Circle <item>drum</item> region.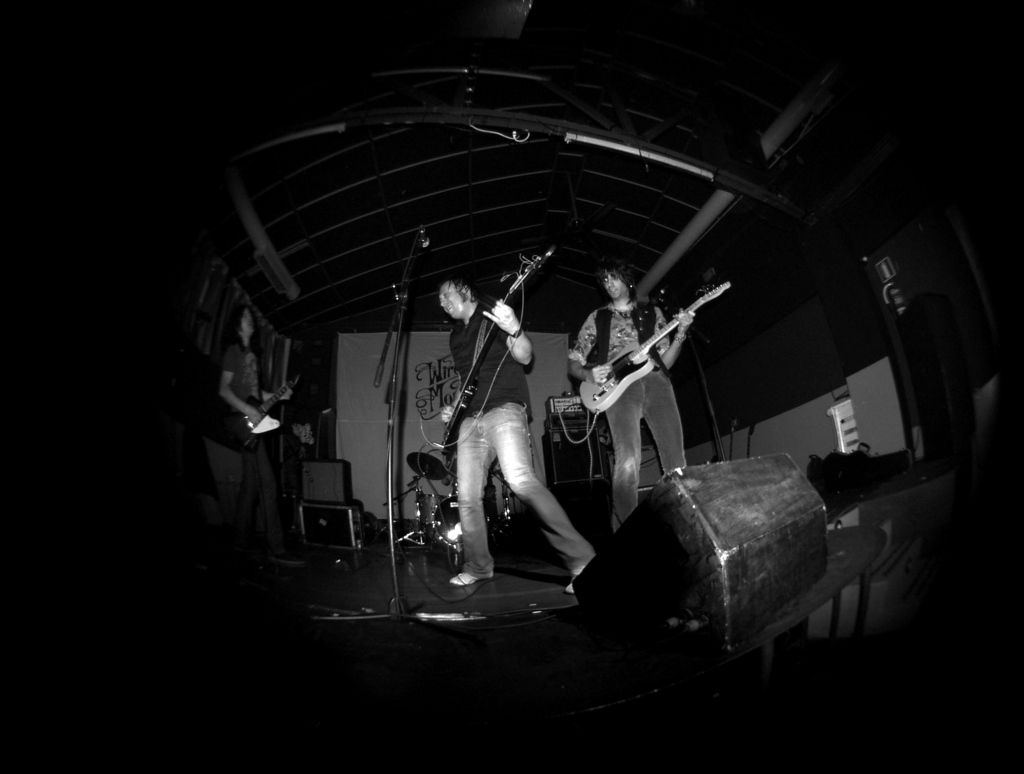
Region: [left=420, top=490, right=449, bottom=530].
